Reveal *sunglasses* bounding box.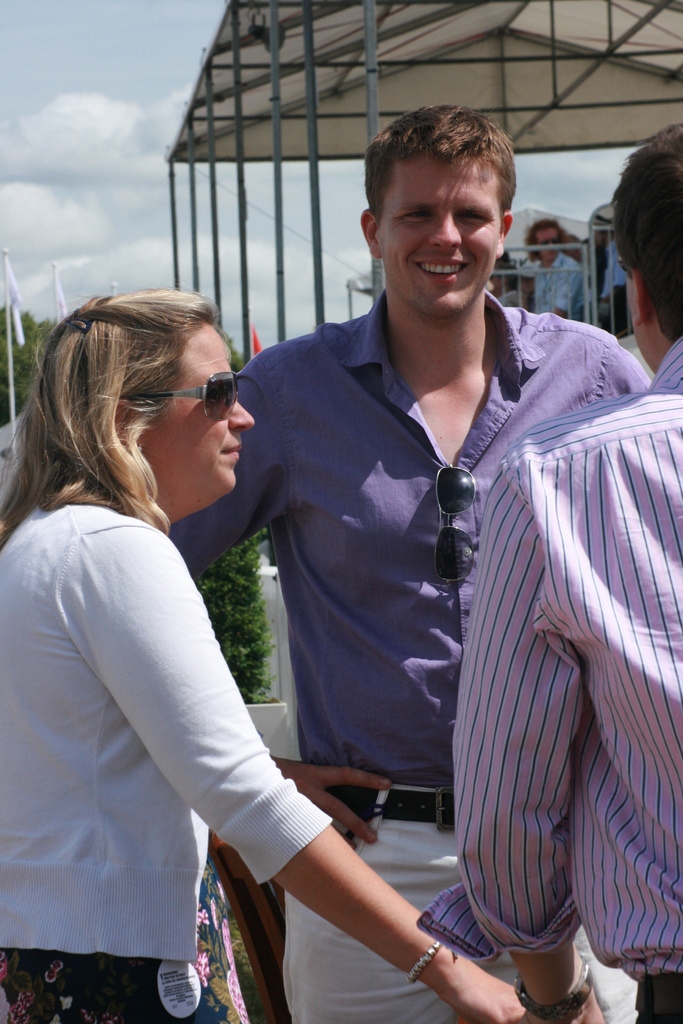
Revealed: select_region(435, 463, 475, 586).
